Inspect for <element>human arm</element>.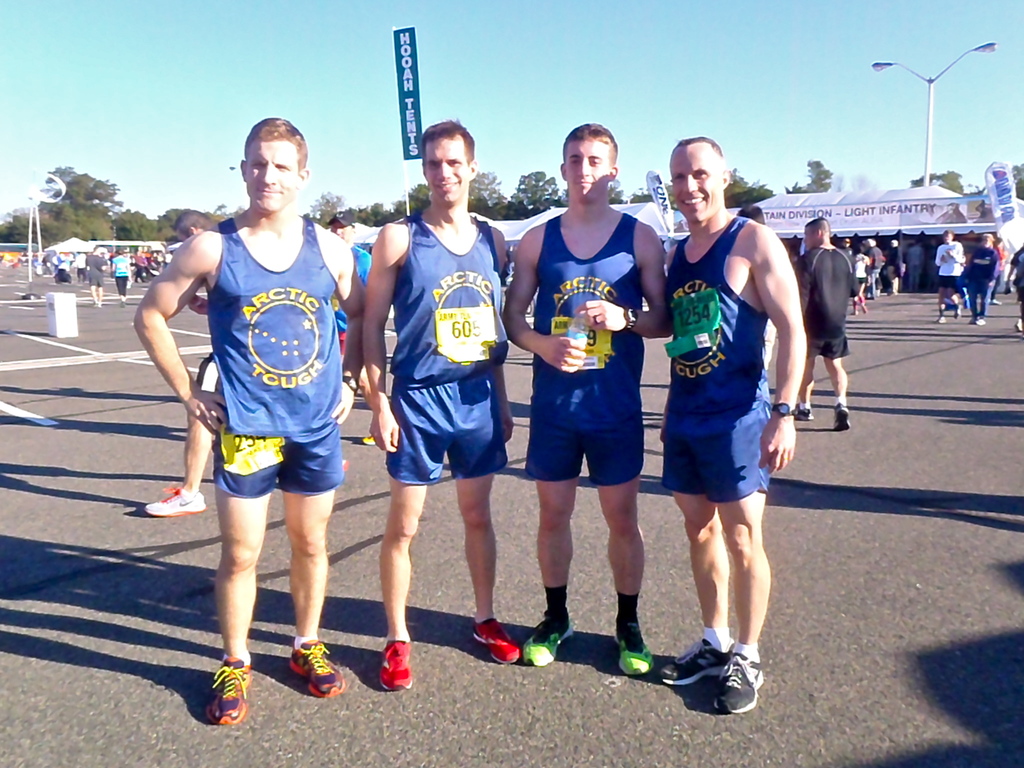
Inspection: crop(579, 220, 672, 336).
